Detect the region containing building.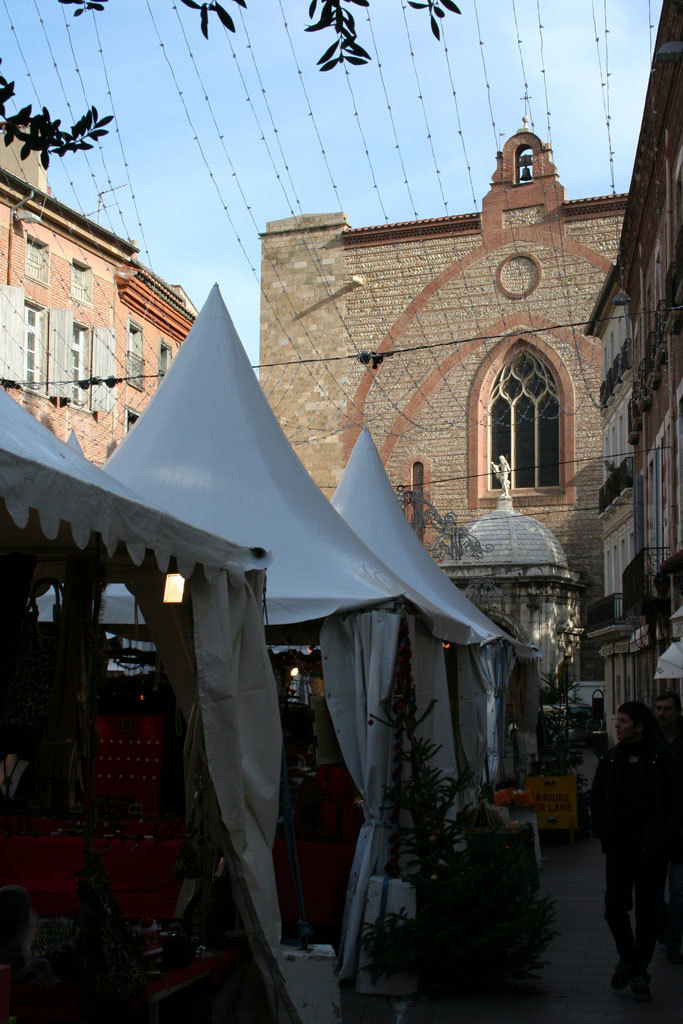
126, 255, 199, 439.
